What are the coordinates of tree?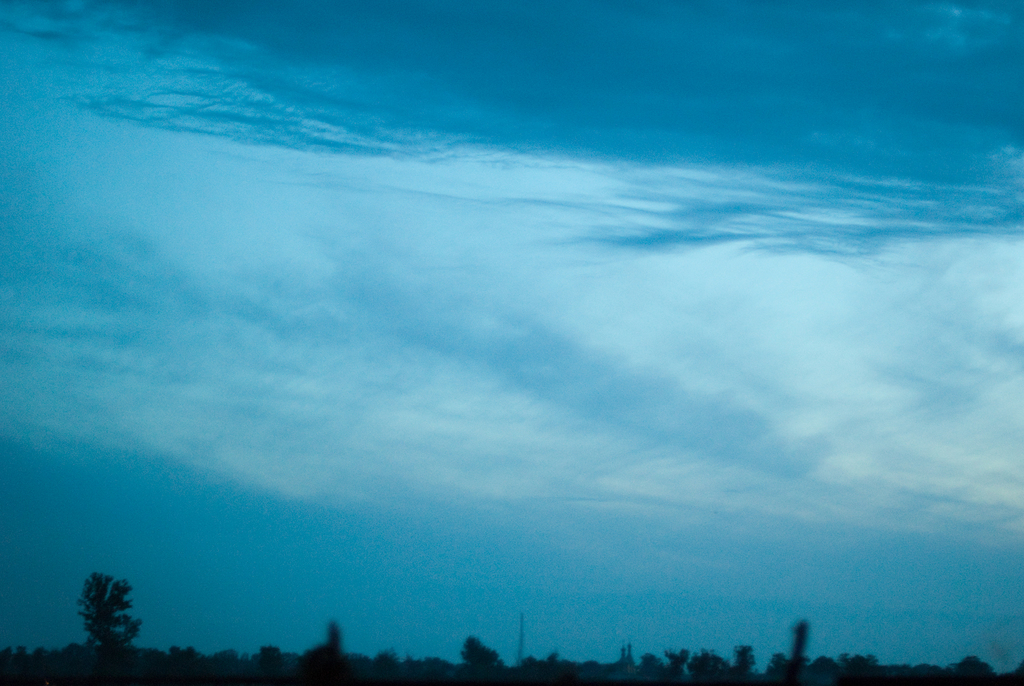
pyautogui.locateOnScreen(58, 567, 135, 669).
